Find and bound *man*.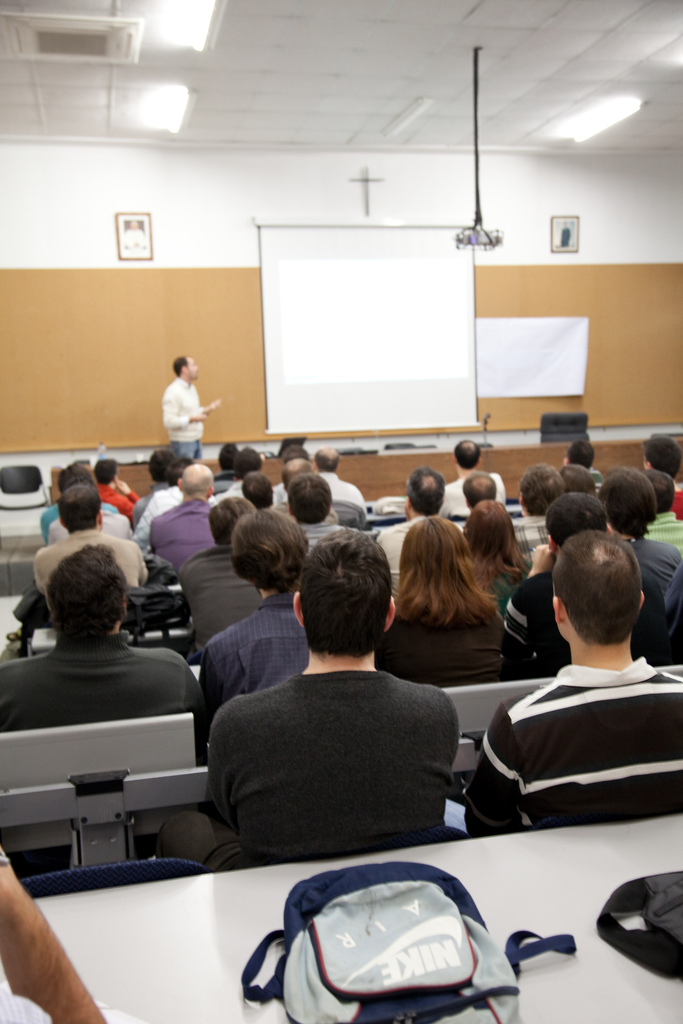
Bound: 299,445,367,510.
